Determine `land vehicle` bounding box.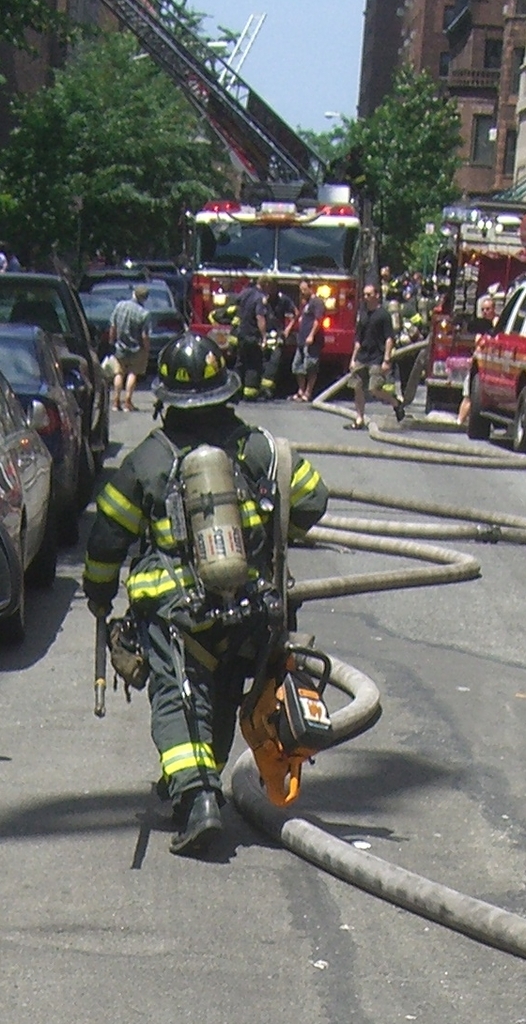
Determined: crop(465, 296, 525, 448).
